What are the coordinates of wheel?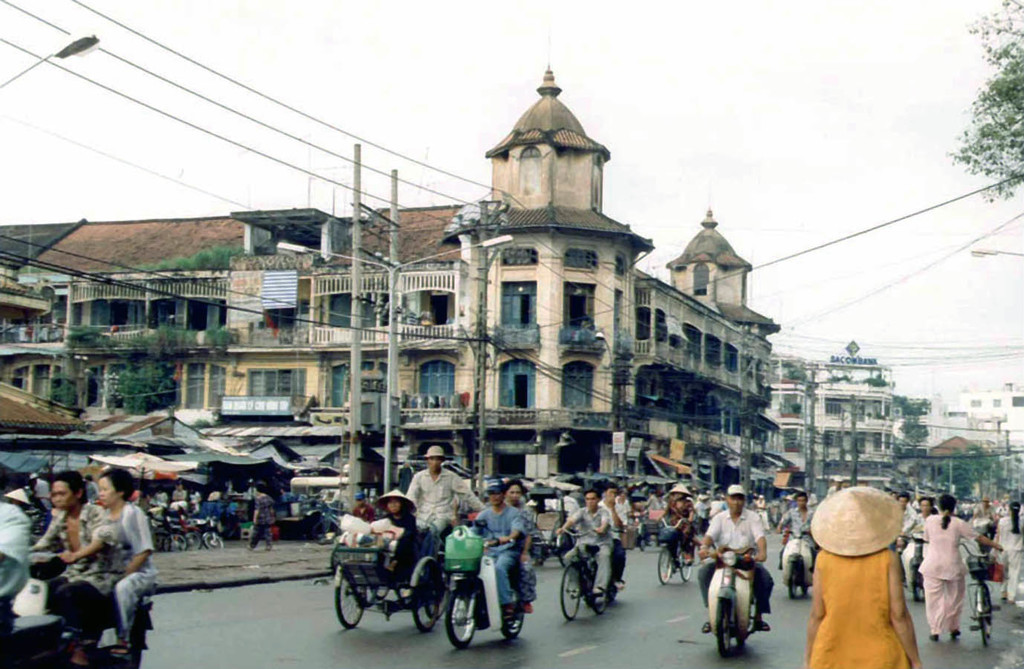
<region>205, 532, 223, 546</region>.
